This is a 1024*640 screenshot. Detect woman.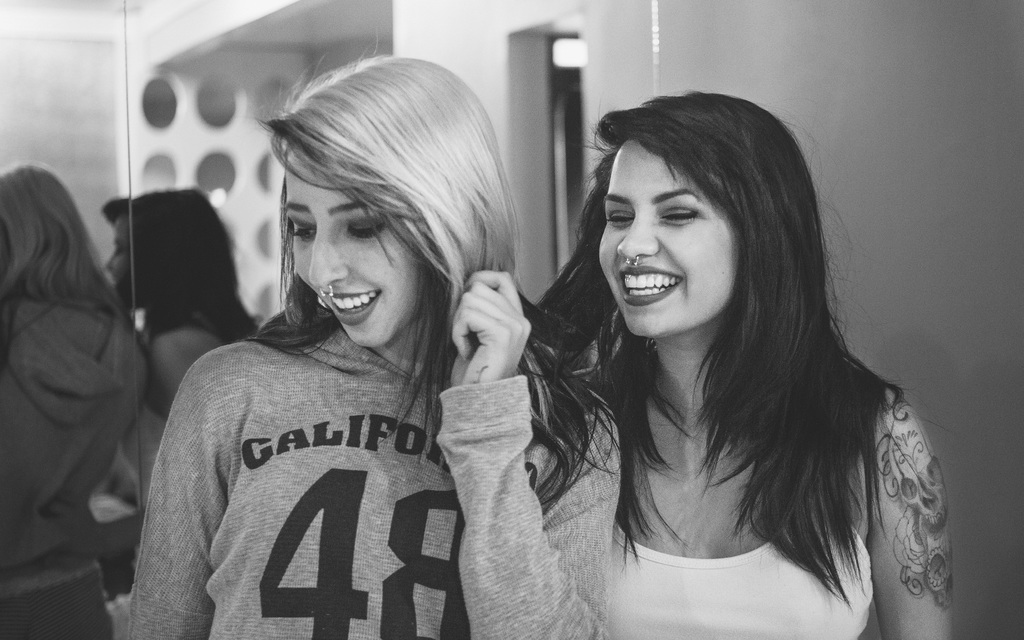
<region>125, 54, 621, 639</region>.
